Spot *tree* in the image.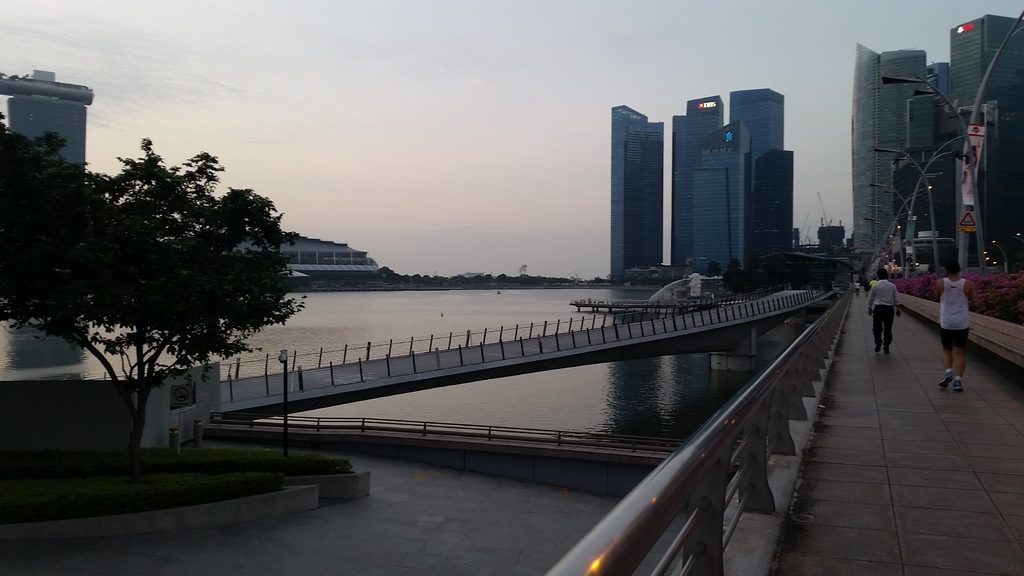
*tree* found at x1=0, y1=110, x2=305, y2=468.
